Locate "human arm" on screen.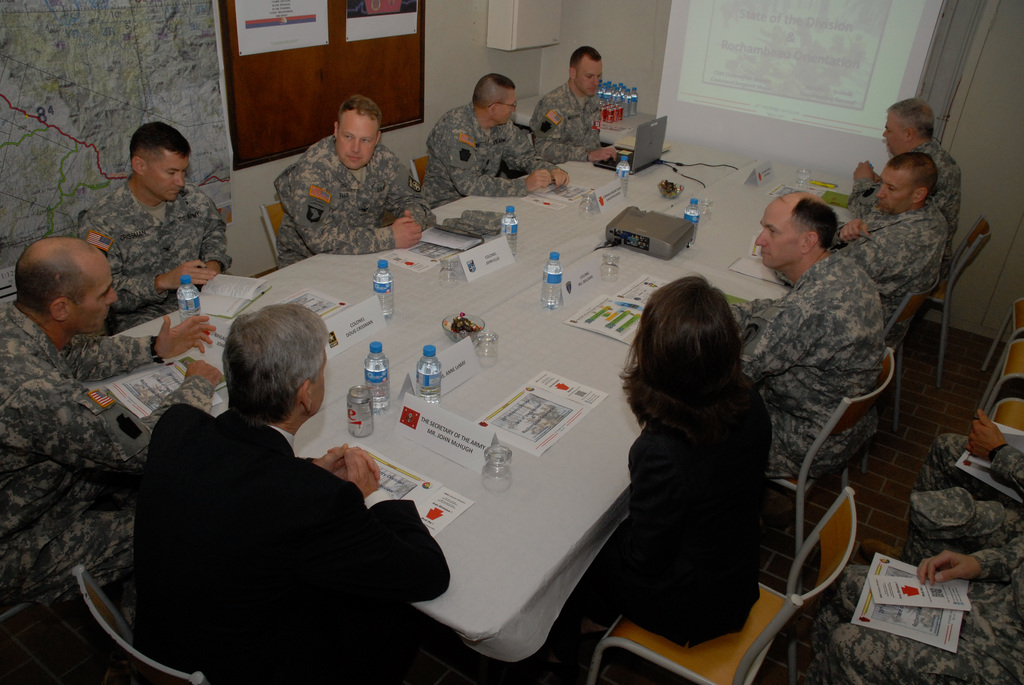
On screen at (x1=909, y1=532, x2=1023, y2=582).
